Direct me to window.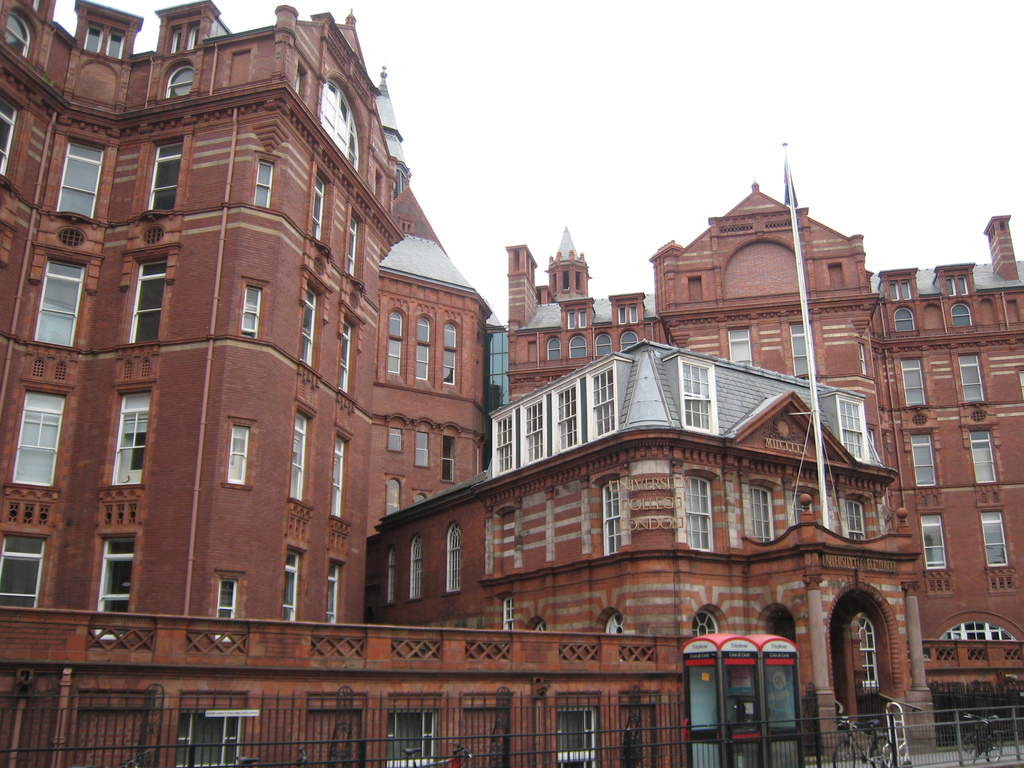
Direction: 338, 213, 362, 278.
